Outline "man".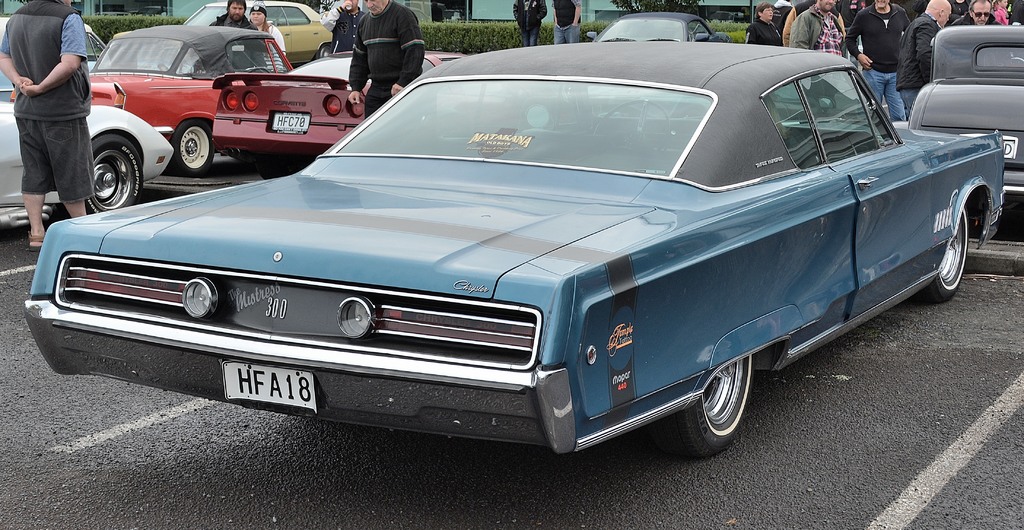
Outline: [x1=315, y1=0, x2=367, y2=49].
